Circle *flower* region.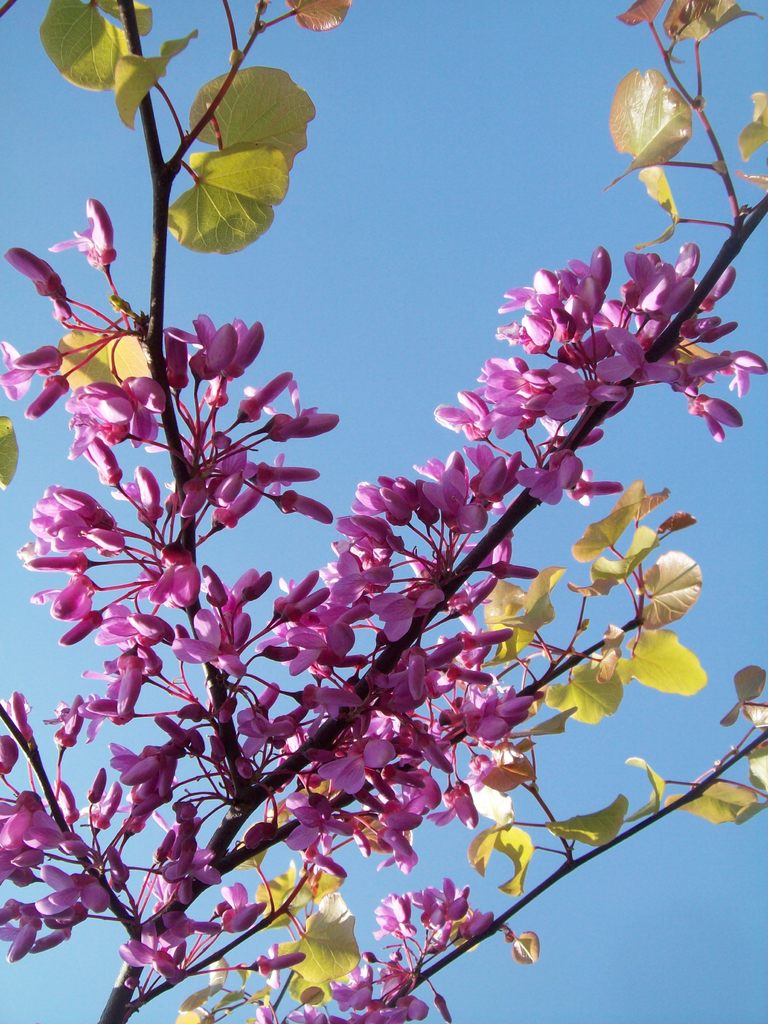
Region: (left=48, top=173, right=116, bottom=276).
